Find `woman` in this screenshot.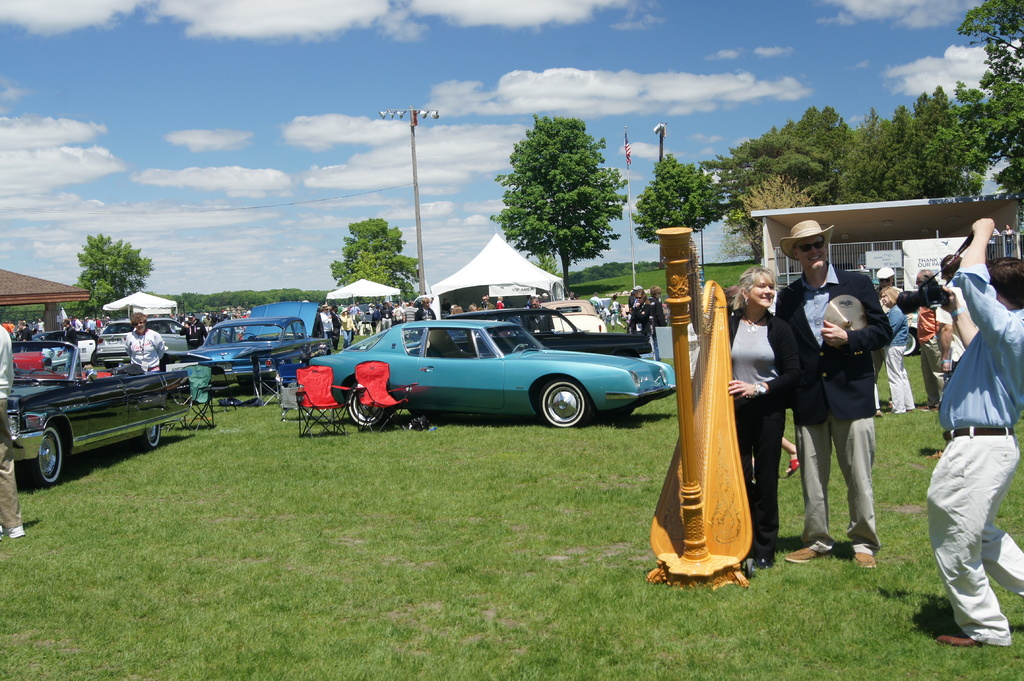
The bounding box for `woman` is pyautogui.locateOnScreen(339, 303, 358, 352).
